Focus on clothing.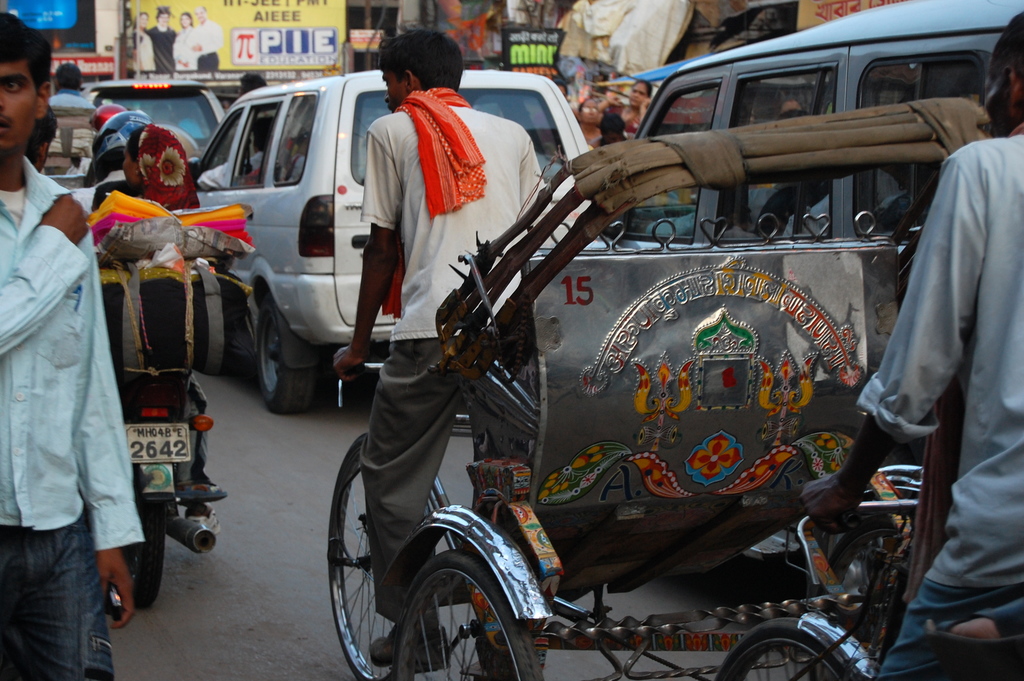
Focused at [10, 154, 125, 616].
